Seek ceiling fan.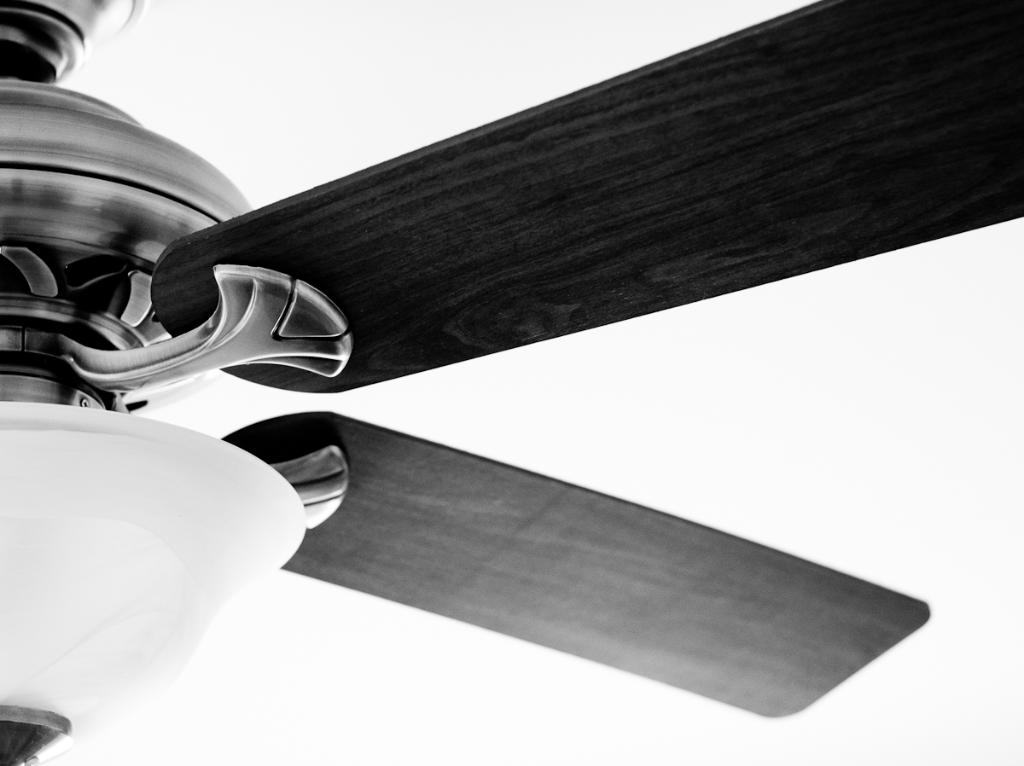
locate(0, 0, 1023, 765).
